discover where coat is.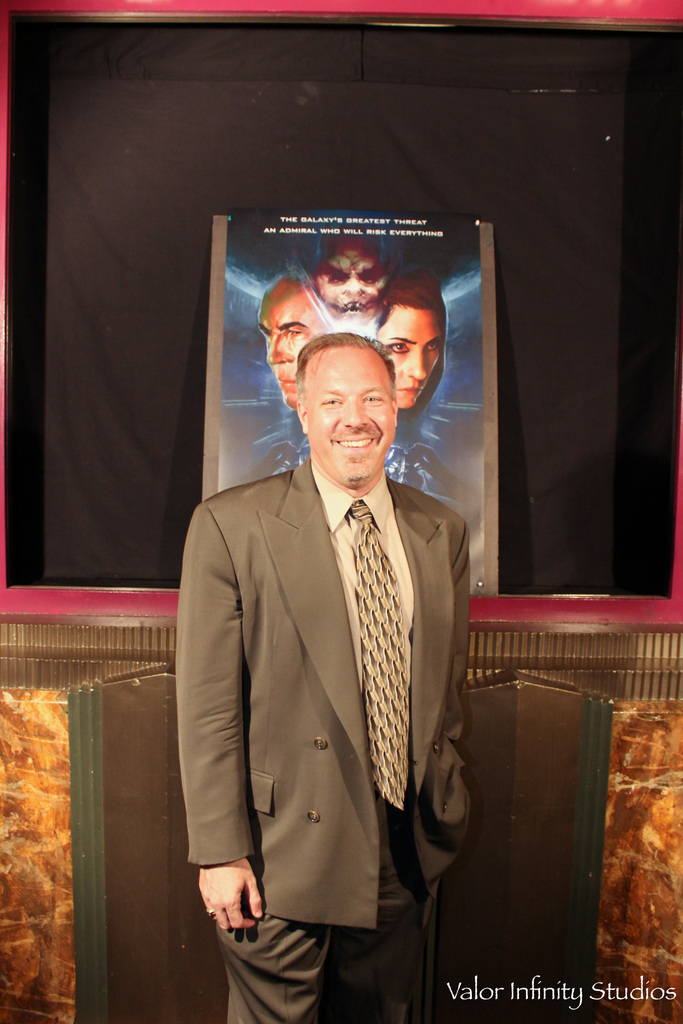
Discovered at crop(185, 410, 481, 954).
